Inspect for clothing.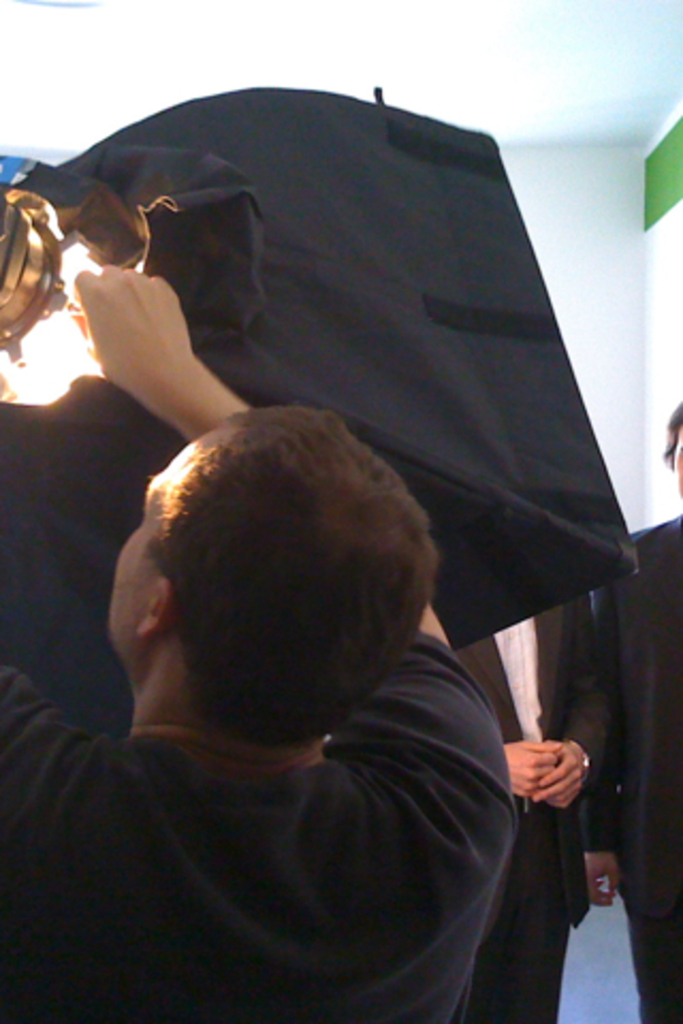
Inspection: crop(444, 597, 604, 1022).
